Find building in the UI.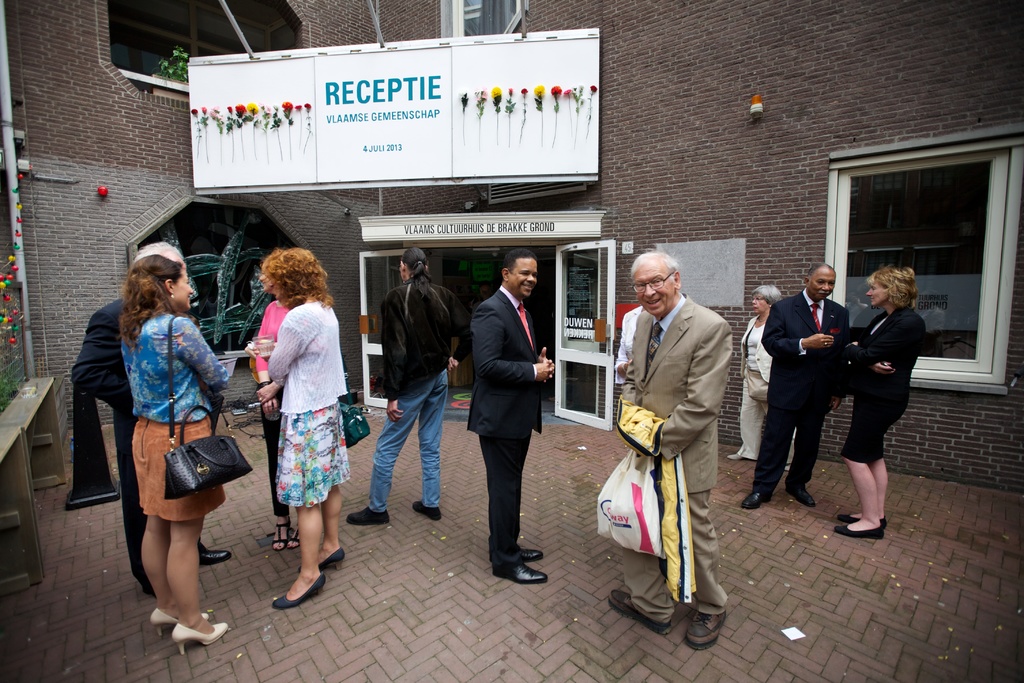
UI element at 0/0/1020/494.
